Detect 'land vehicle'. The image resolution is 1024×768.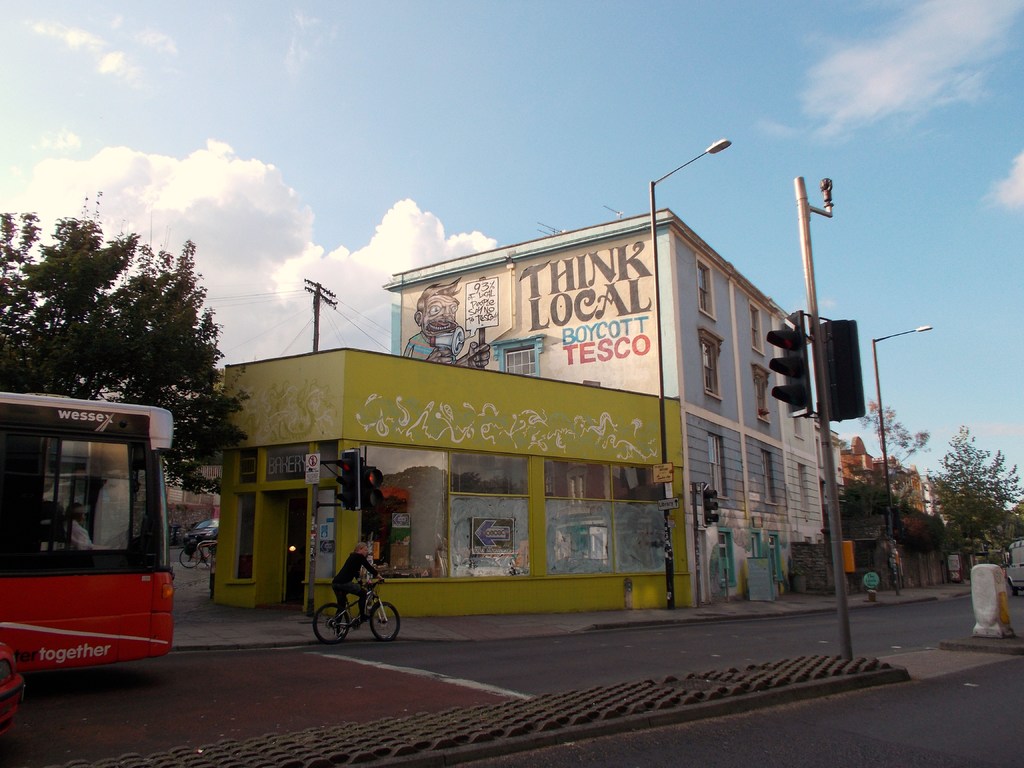
(316,576,403,655).
